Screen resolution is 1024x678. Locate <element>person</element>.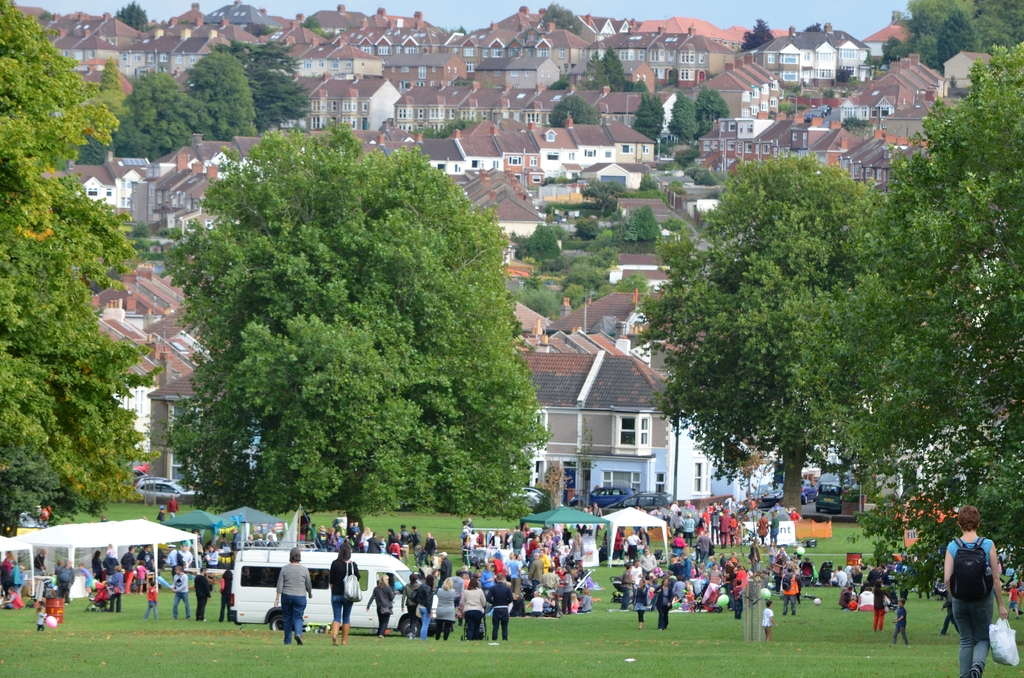
<box>776,545,789,560</box>.
